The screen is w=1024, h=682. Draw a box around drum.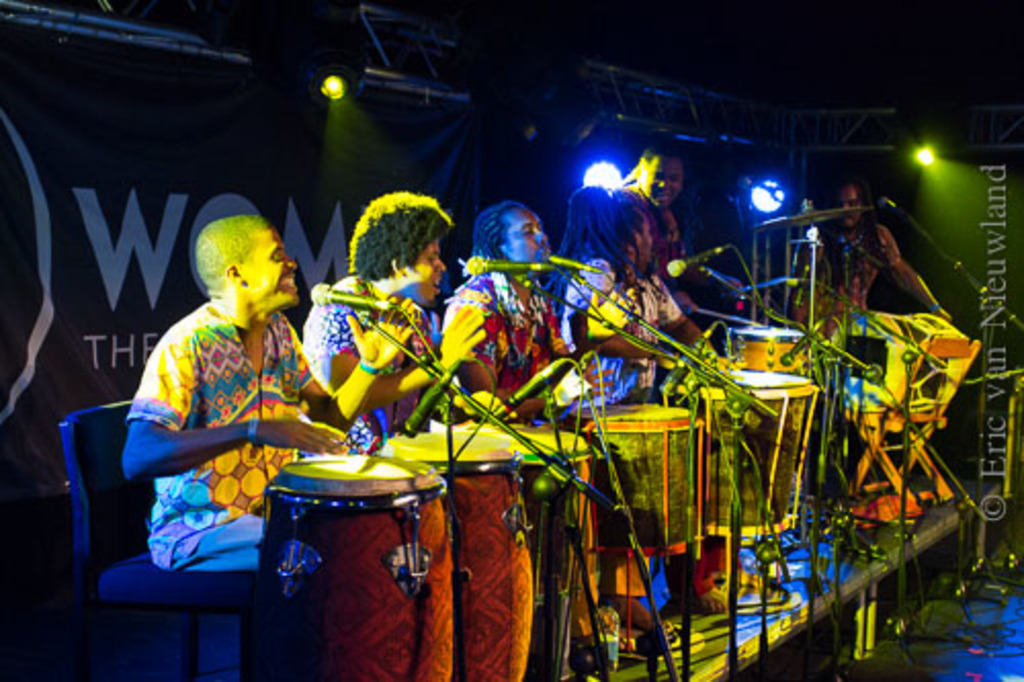
831/311/958/414.
